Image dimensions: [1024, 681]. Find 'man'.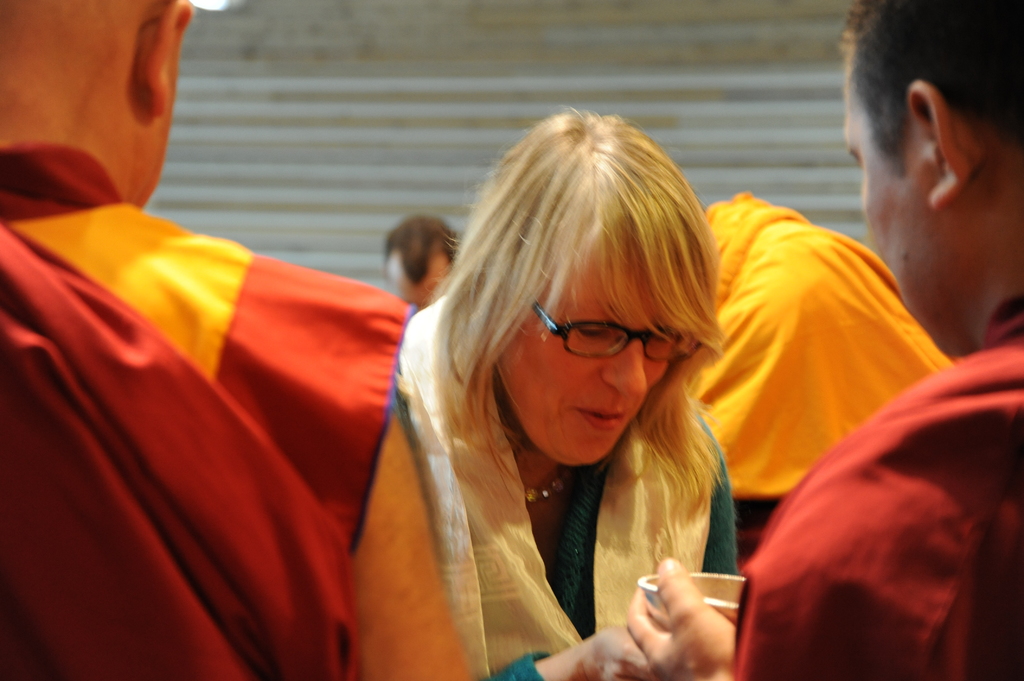
BBox(628, 0, 1023, 680).
